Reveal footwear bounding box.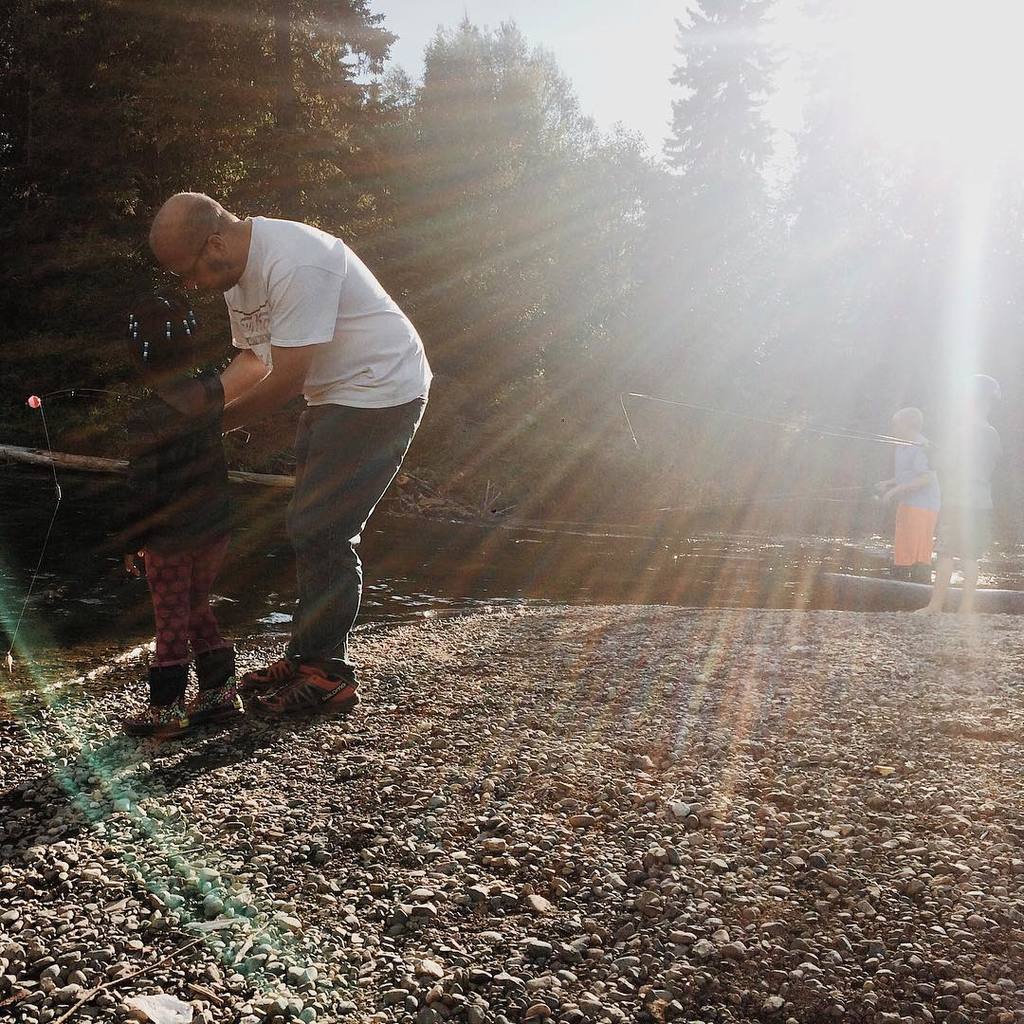
Revealed: BBox(243, 658, 293, 685).
